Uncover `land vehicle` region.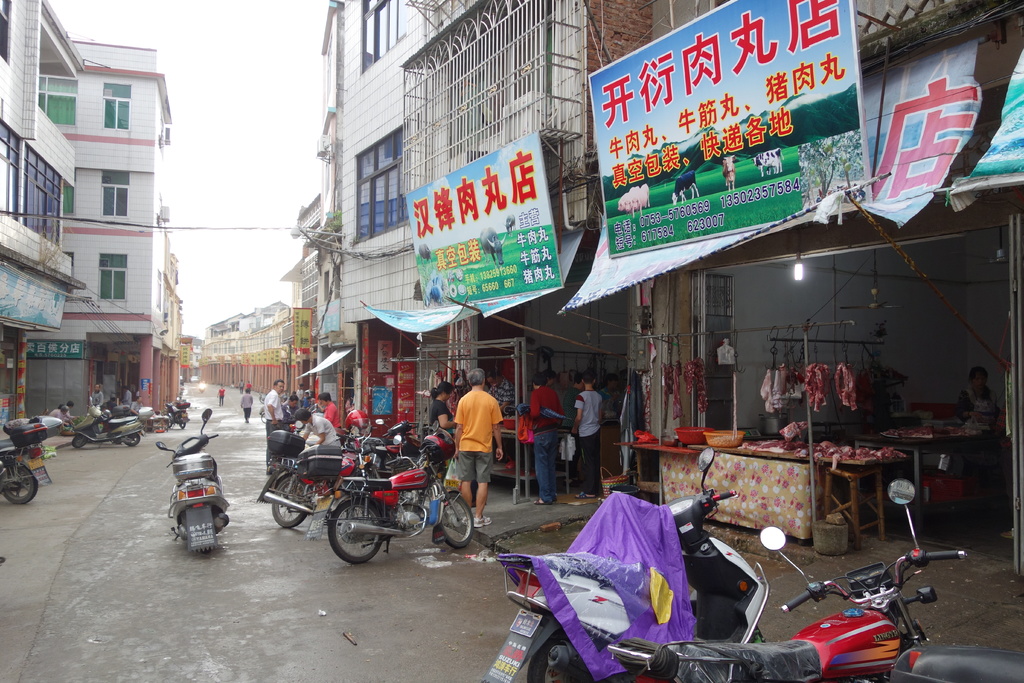
Uncovered: bbox=(259, 407, 383, 527).
